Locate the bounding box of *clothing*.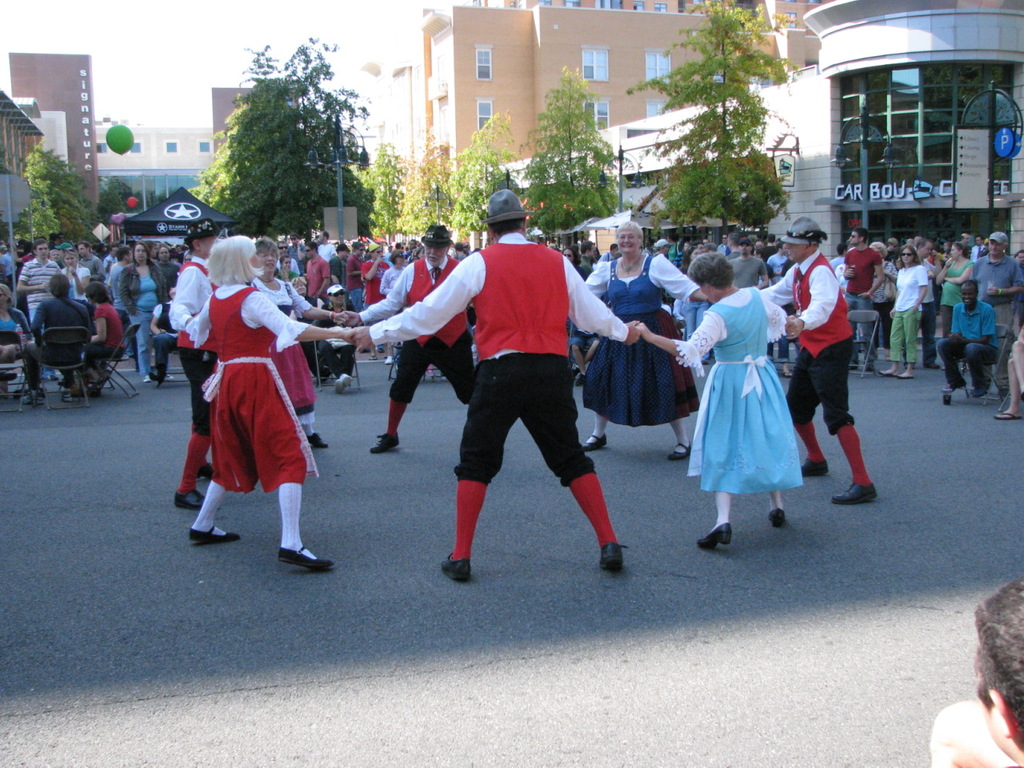
Bounding box: <region>730, 257, 768, 287</region>.
